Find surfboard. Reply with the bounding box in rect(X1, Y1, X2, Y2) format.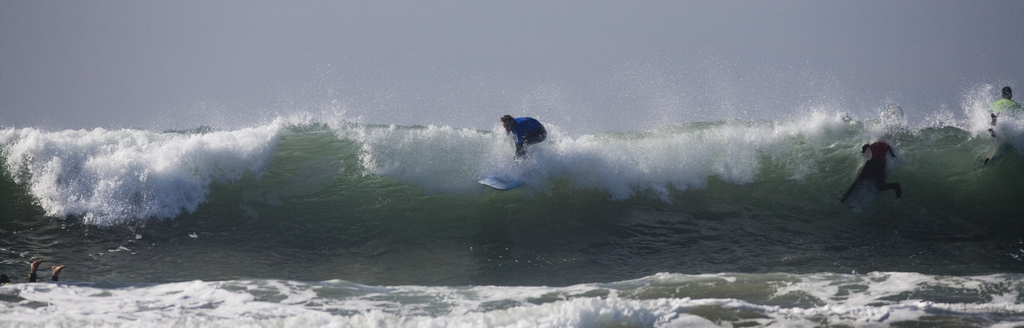
rect(479, 177, 527, 196).
